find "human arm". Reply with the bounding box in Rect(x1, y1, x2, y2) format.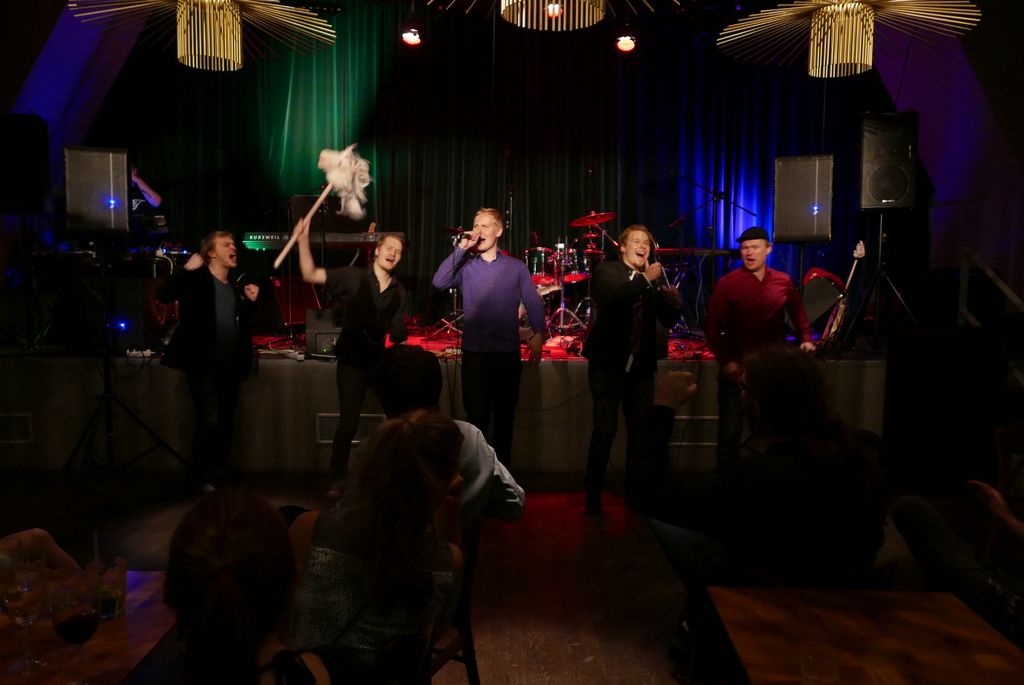
Rect(426, 233, 481, 289).
